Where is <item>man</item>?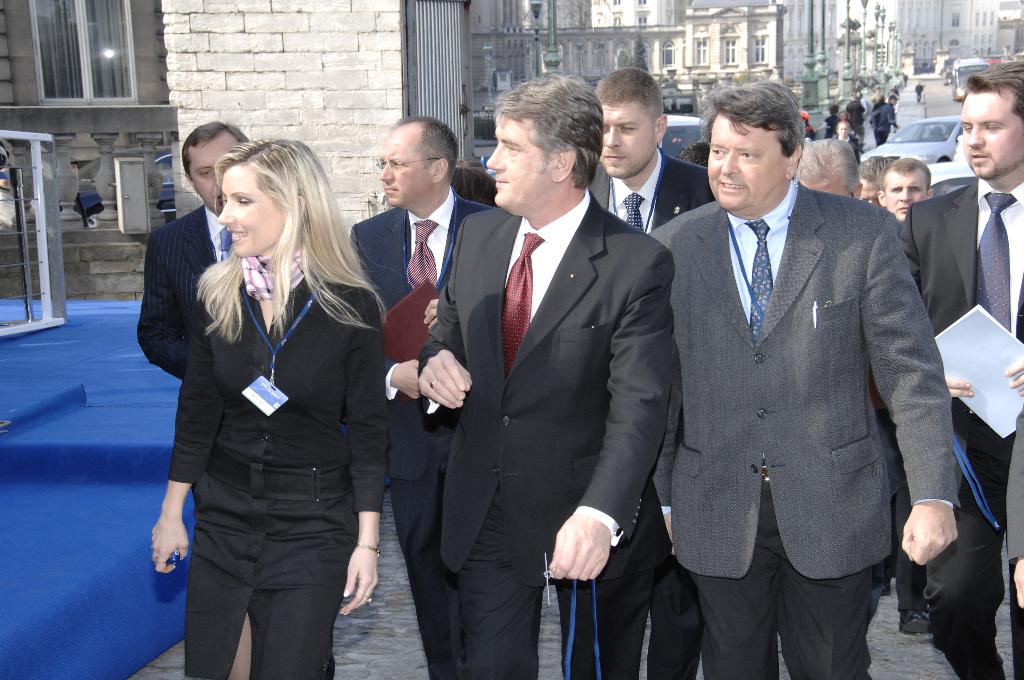
(x1=898, y1=60, x2=1023, y2=677).
